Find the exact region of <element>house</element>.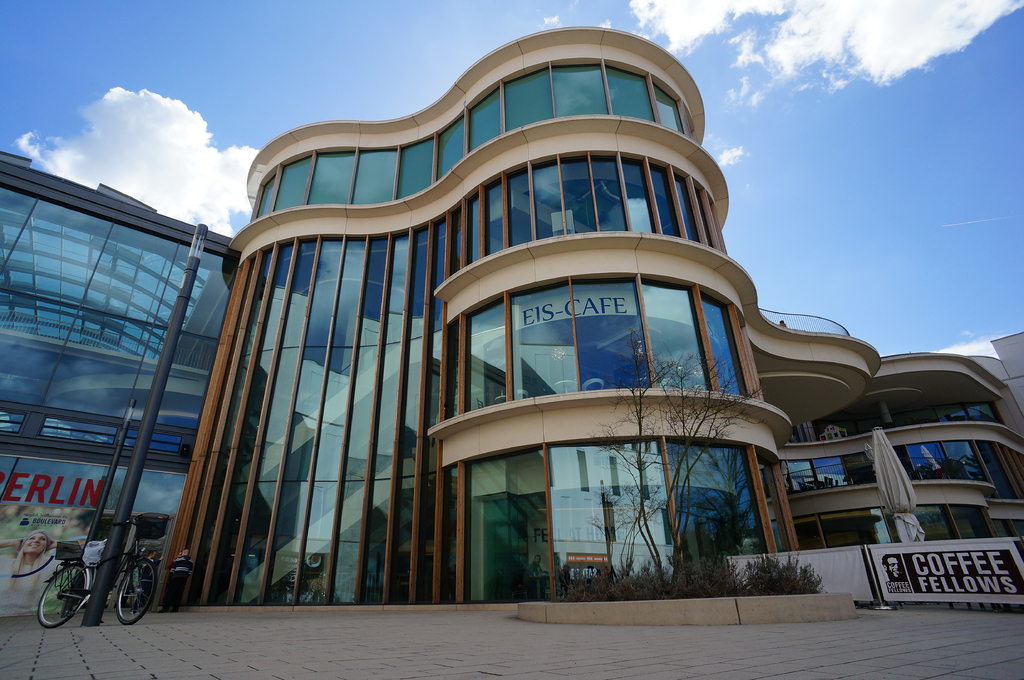
Exact region: bbox=(0, 151, 174, 585).
